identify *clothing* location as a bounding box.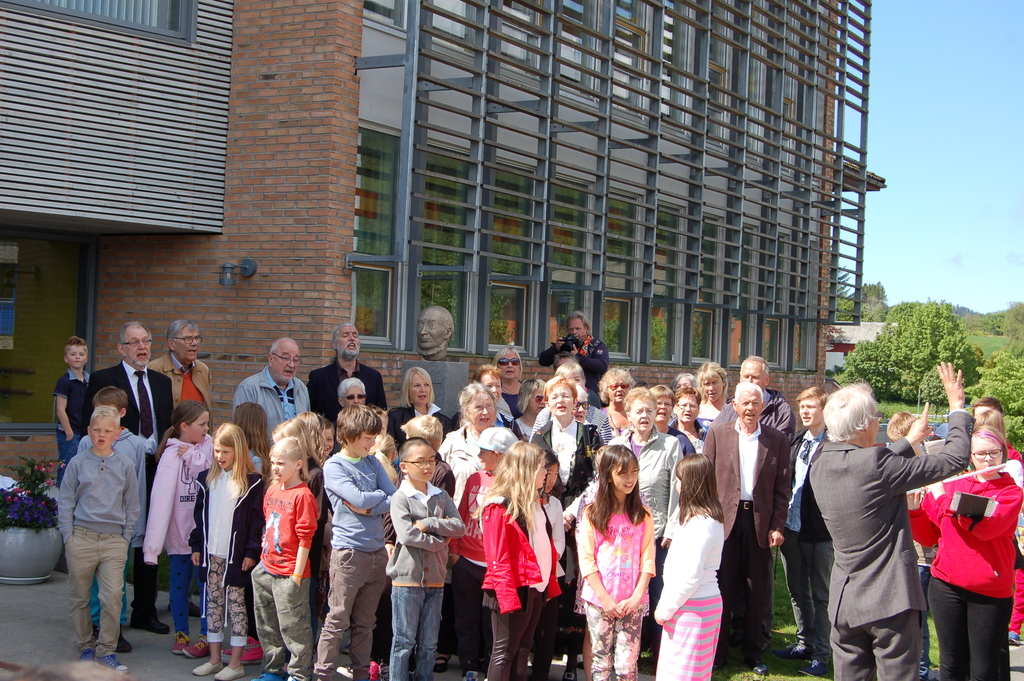
[x1=931, y1=461, x2=1012, y2=649].
